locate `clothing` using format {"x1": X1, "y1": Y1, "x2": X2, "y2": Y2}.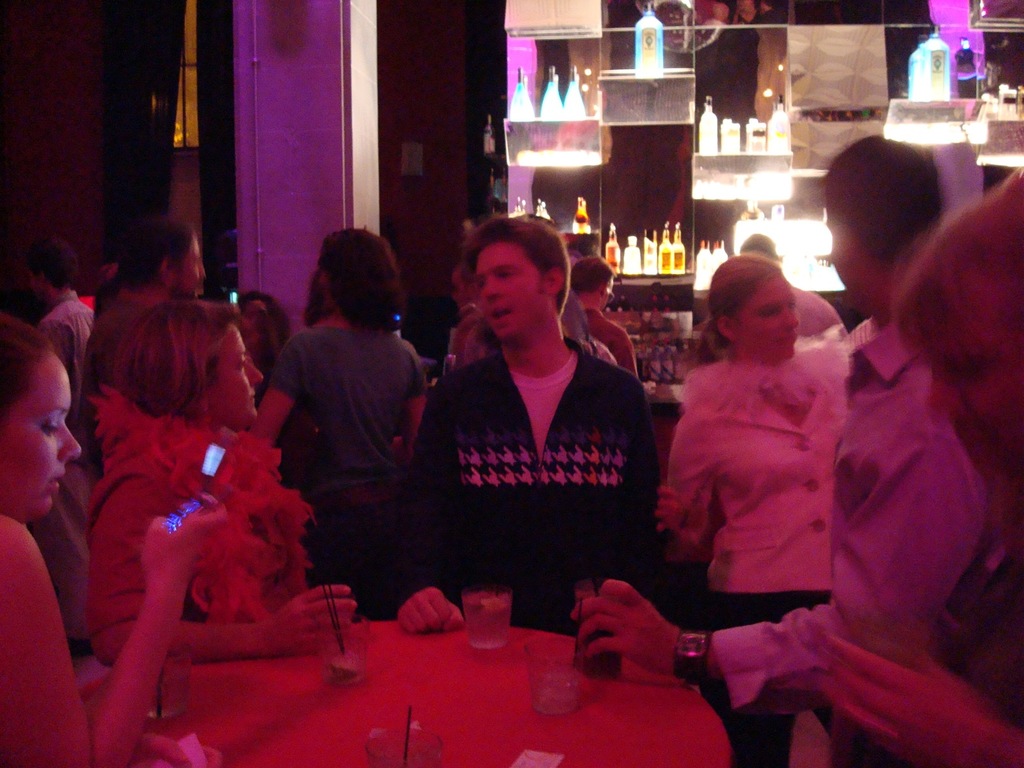
{"x1": 662, "y1": 358, "x2": 847, "y2": 767}.
